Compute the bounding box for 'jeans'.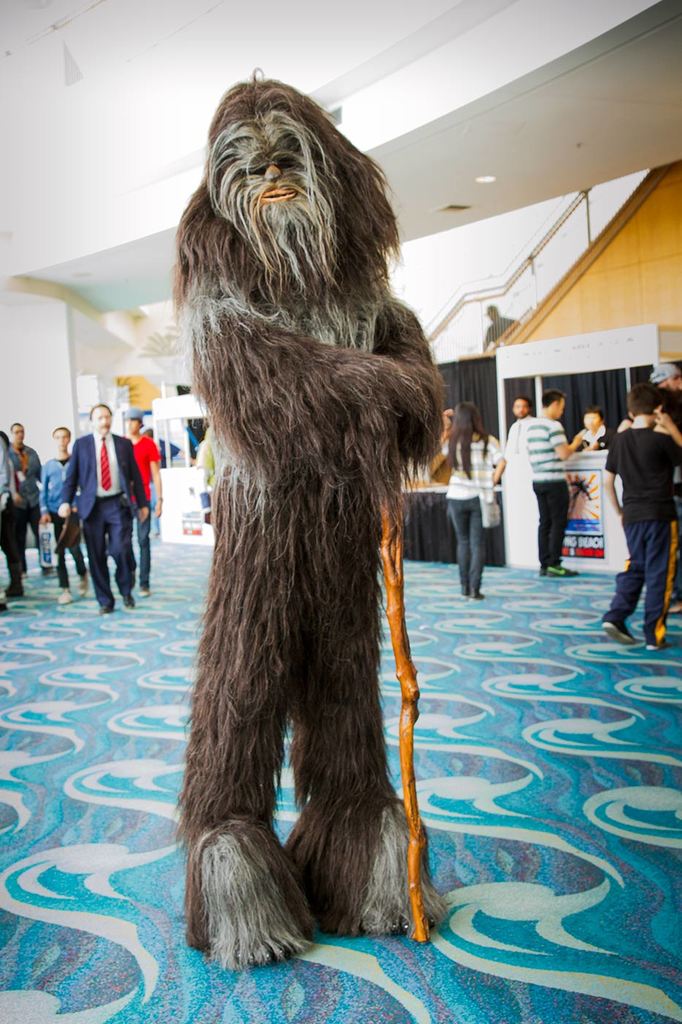
pyautogui.locateOnScreen(445, 497, 485, 594).
